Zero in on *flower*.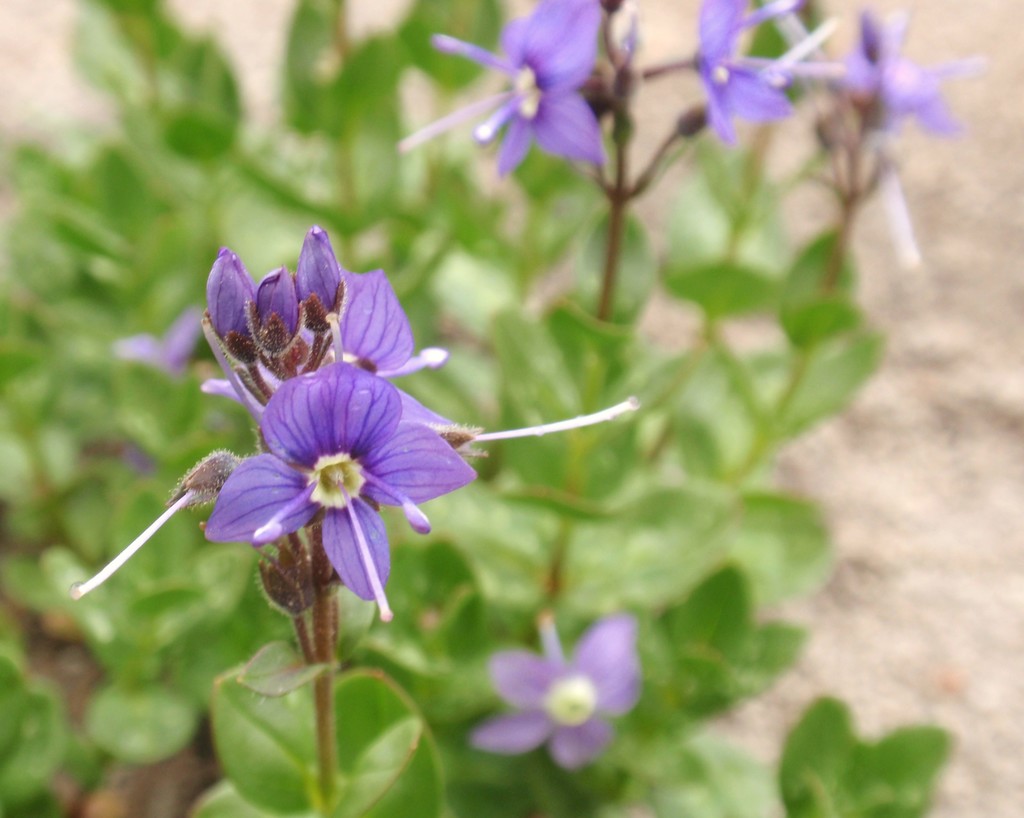
Zeroed in: bbox(194, 269, 450, 425).
